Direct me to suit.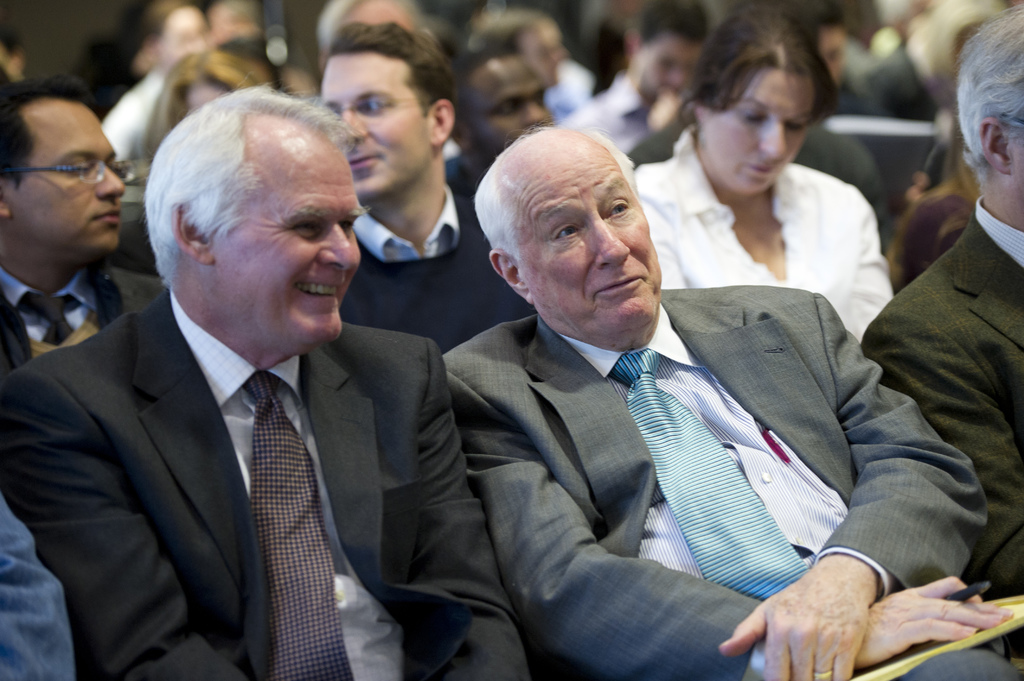
Direction: box=[441, 282, 1023, 680].
